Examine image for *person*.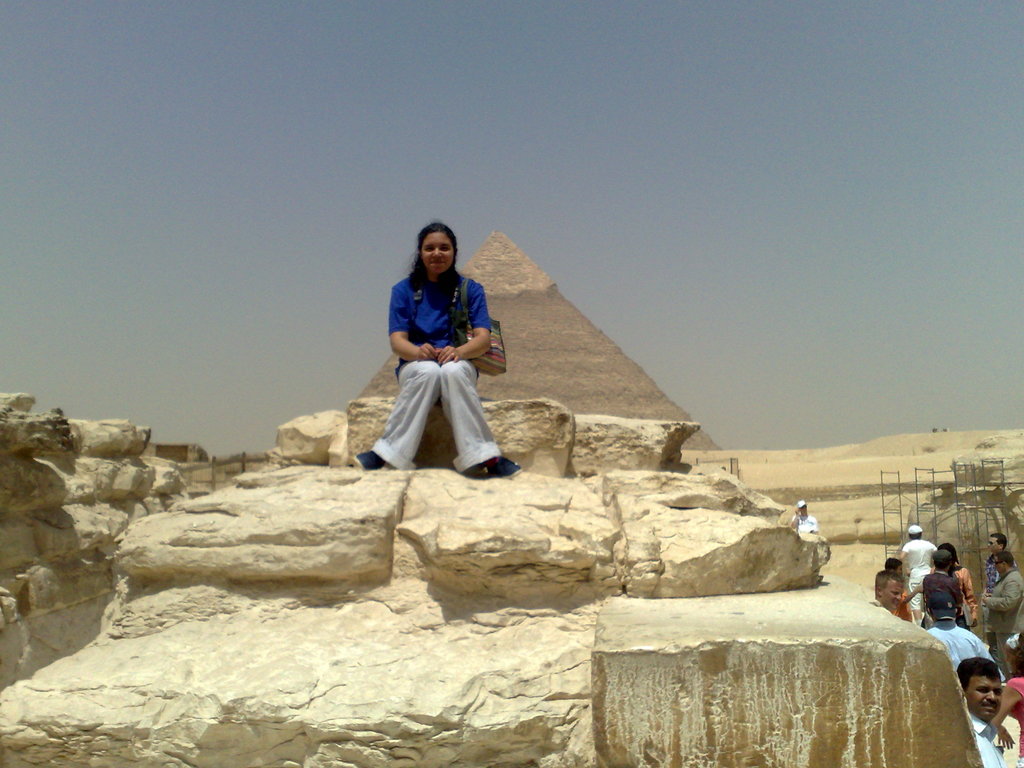
Examination result: bbox(979, 549, 1023, 659).
